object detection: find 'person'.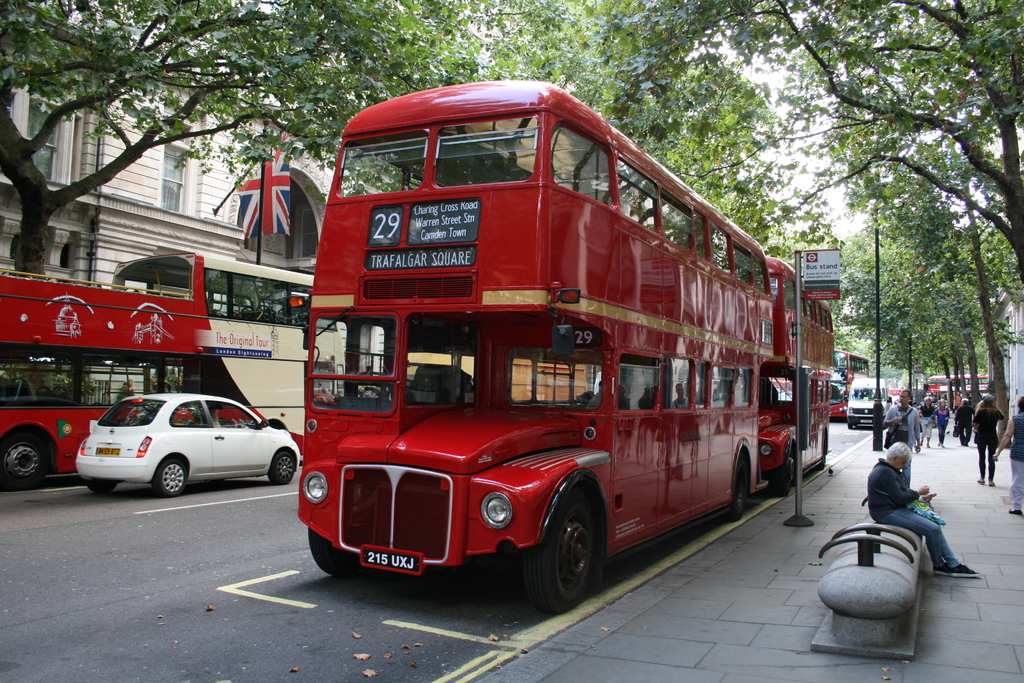
BBox(934, 398, 943, 438).
